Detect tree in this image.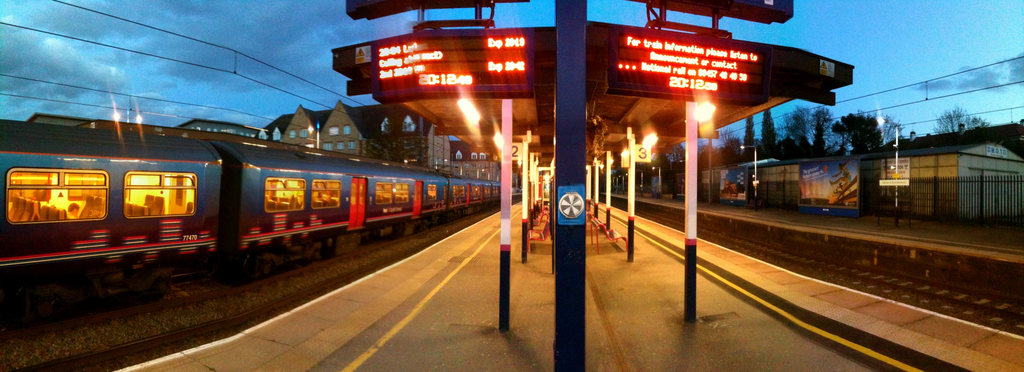
Detection: <region>830, 111, 910, 153</region>.
